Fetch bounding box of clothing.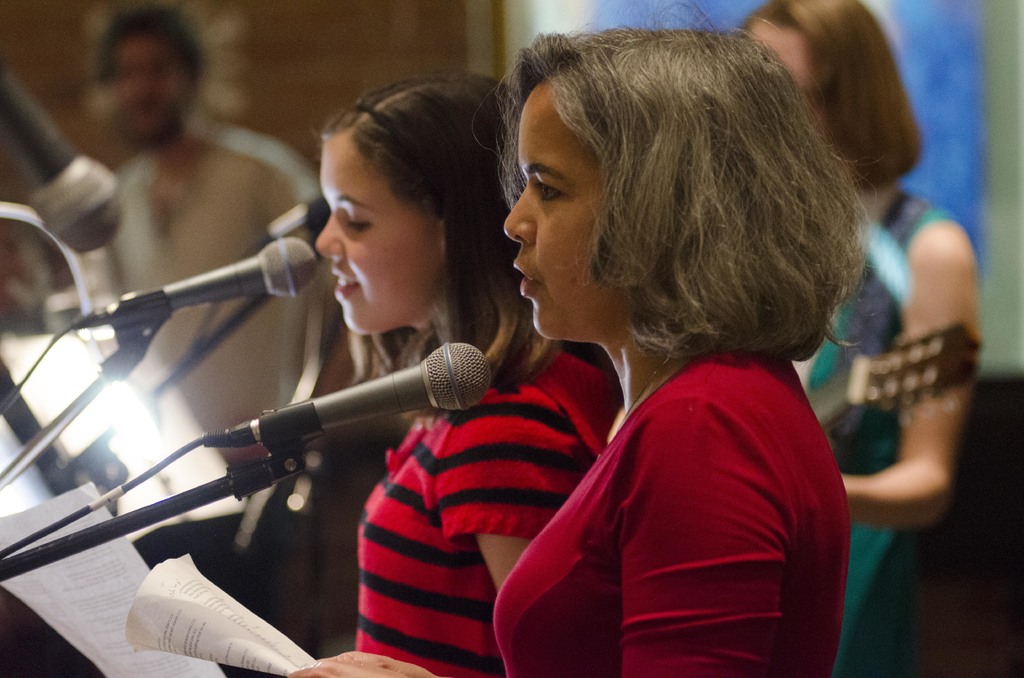
Bbox: bbox=(346, 359, 582, 677).
